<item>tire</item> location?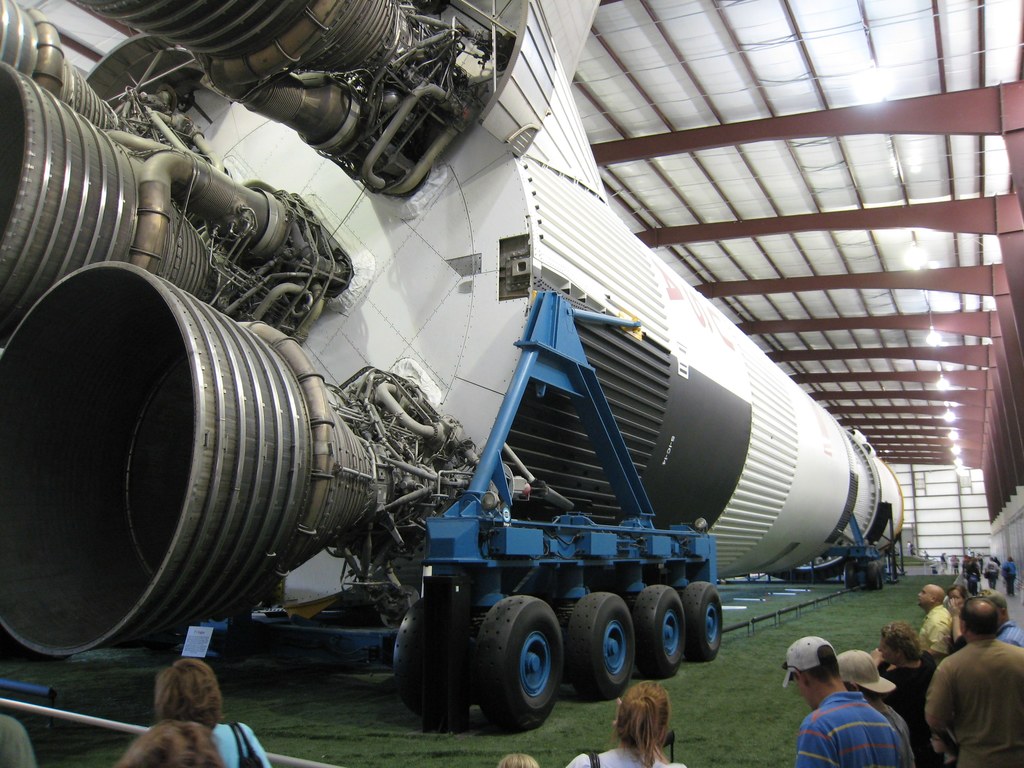
bbox(392, 596, 474, 721)
